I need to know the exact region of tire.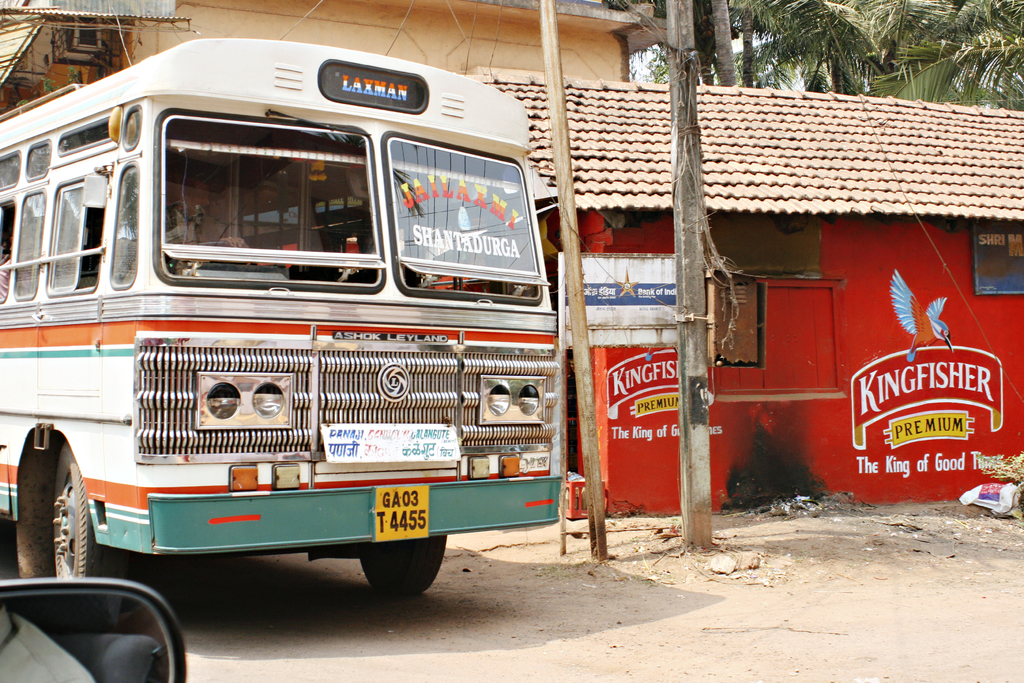
Region: BBox(50, 441, 135, 582).
